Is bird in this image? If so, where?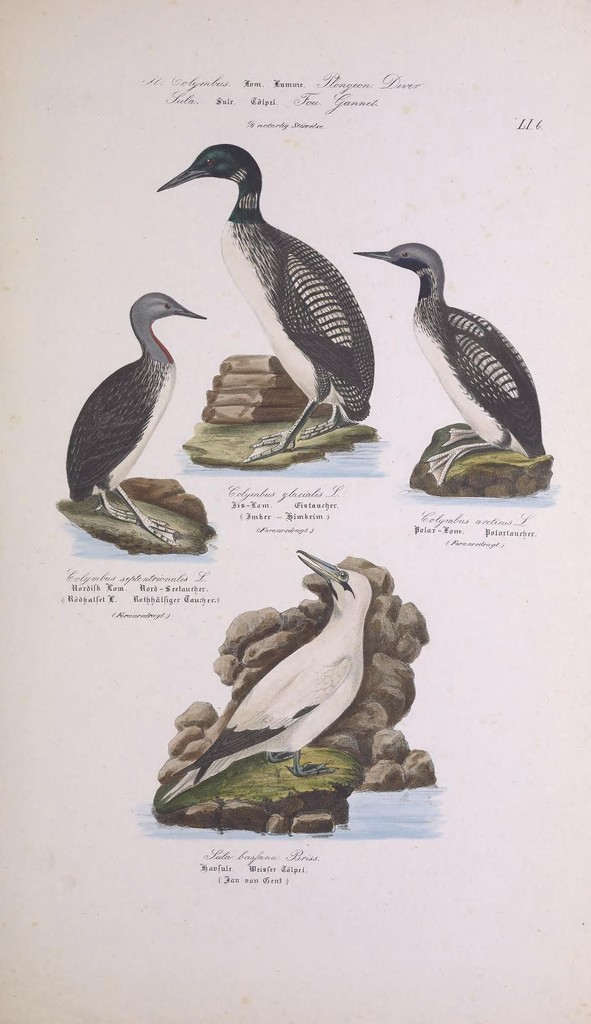
Yes, at <region>68, 279, 209, 532</region>.
